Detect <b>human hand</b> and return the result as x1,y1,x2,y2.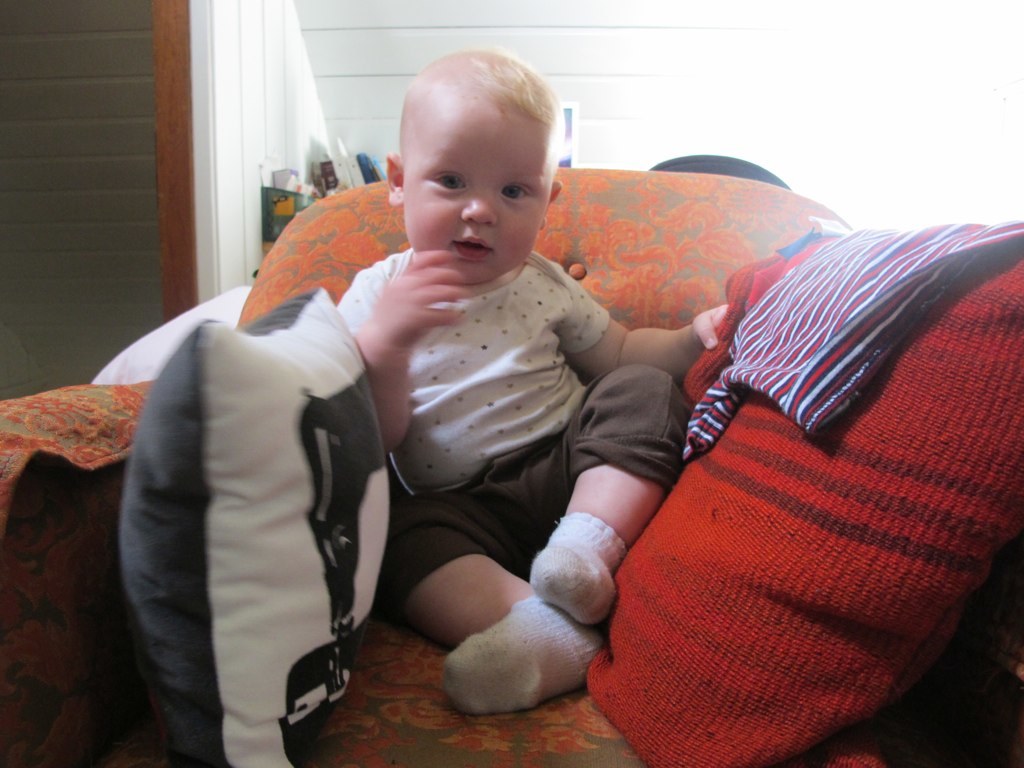
693,303,728,353.
